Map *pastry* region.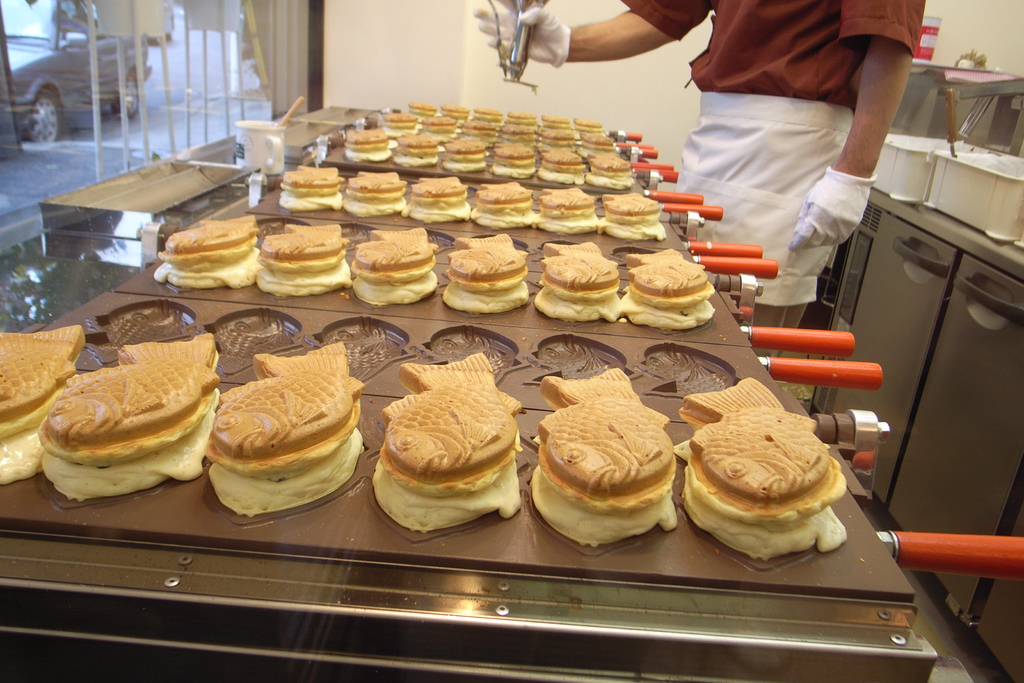
Mapped to <bbox>351, 227, 435, 304</bbox>.
